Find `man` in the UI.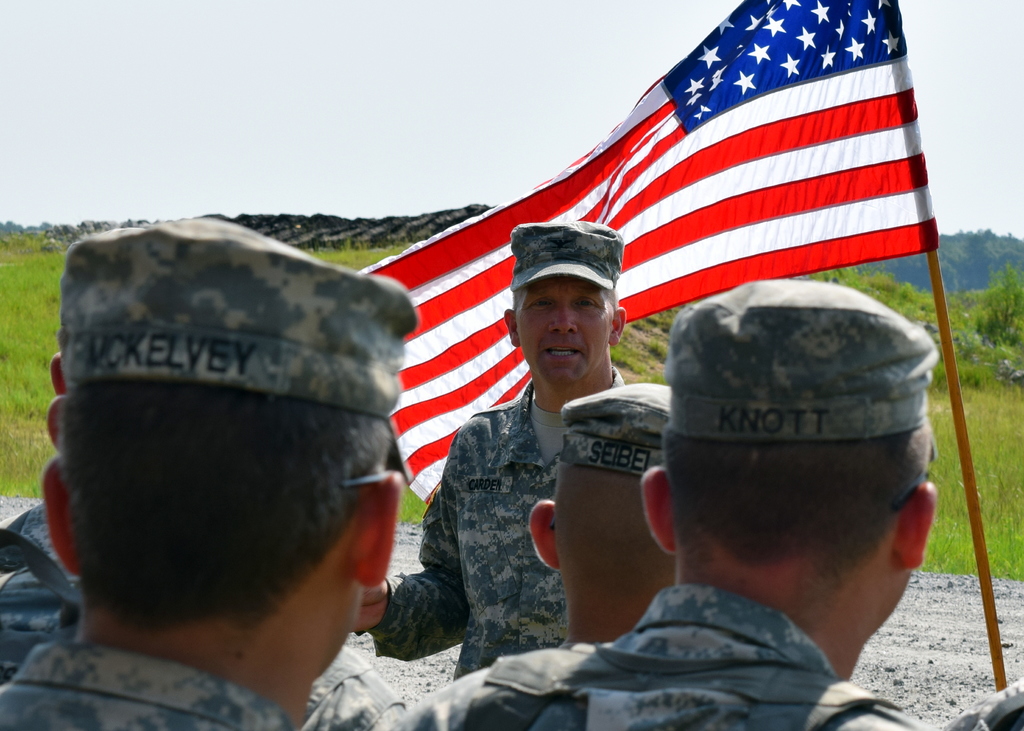
UI element at crop(0, 213, 420, 730).
